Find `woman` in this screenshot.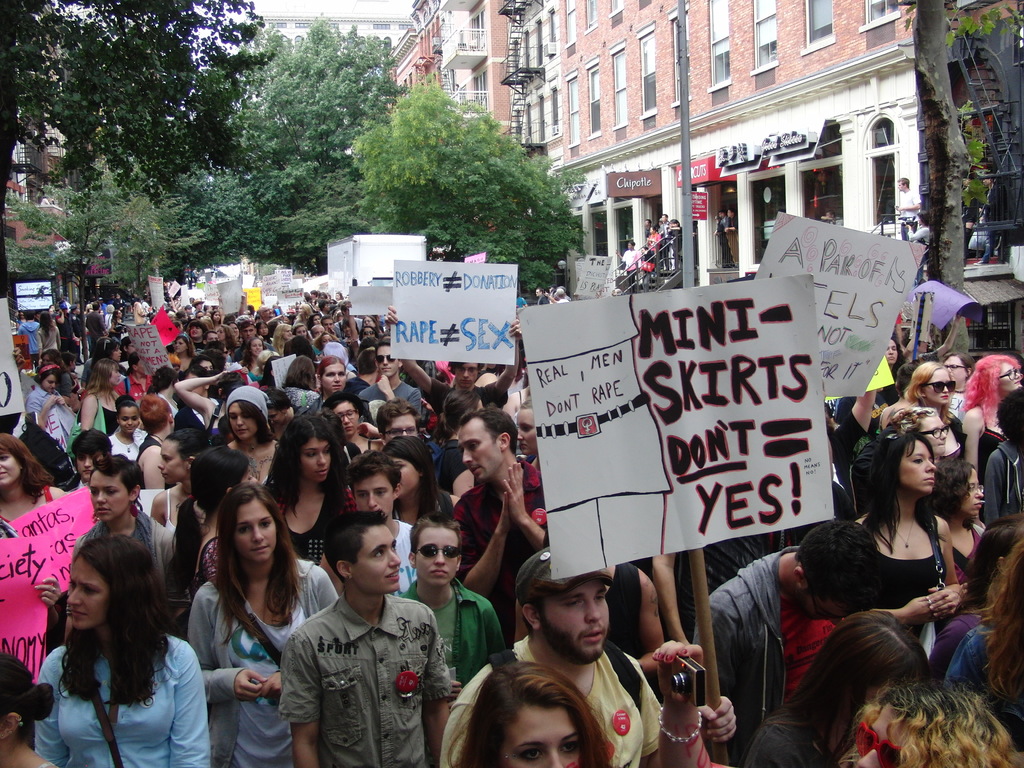
The bounding box for `woman` is region(0, 437, 88, 767).
